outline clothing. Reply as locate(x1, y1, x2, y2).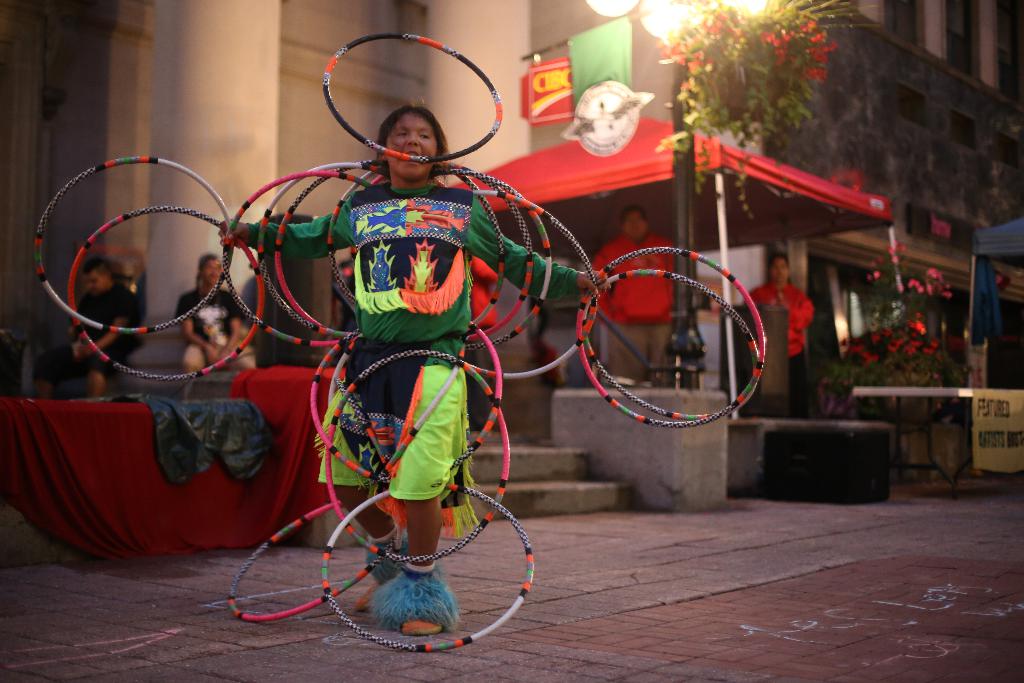
locate(40, 286, 137, 369).
